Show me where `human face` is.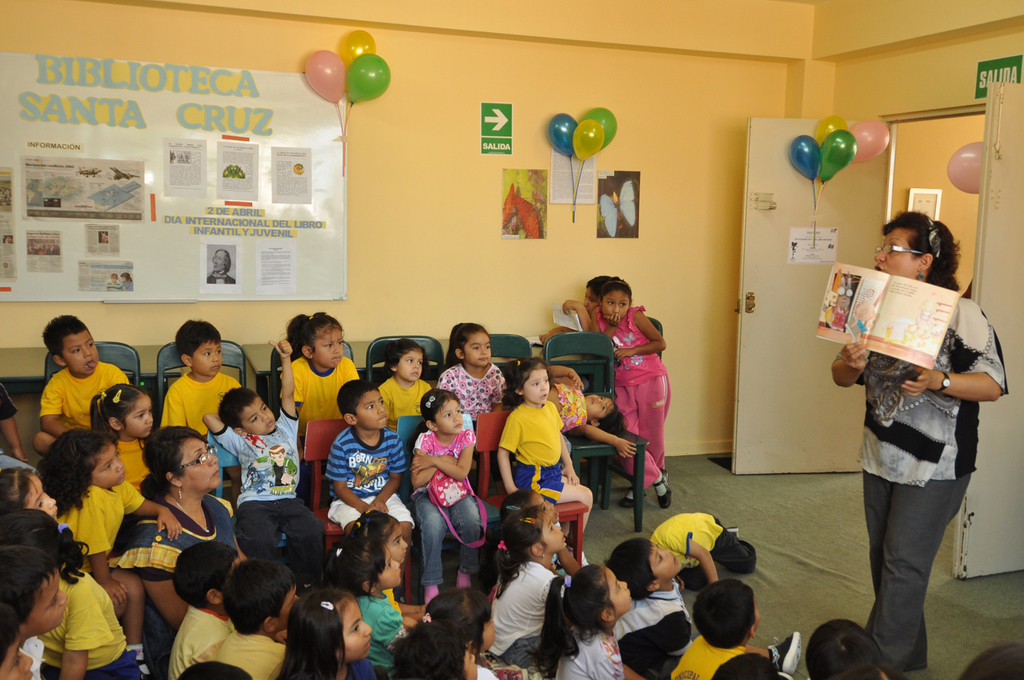
`human face` is at pyautogui.locateOnScreen(398, 352, 427, 383).
